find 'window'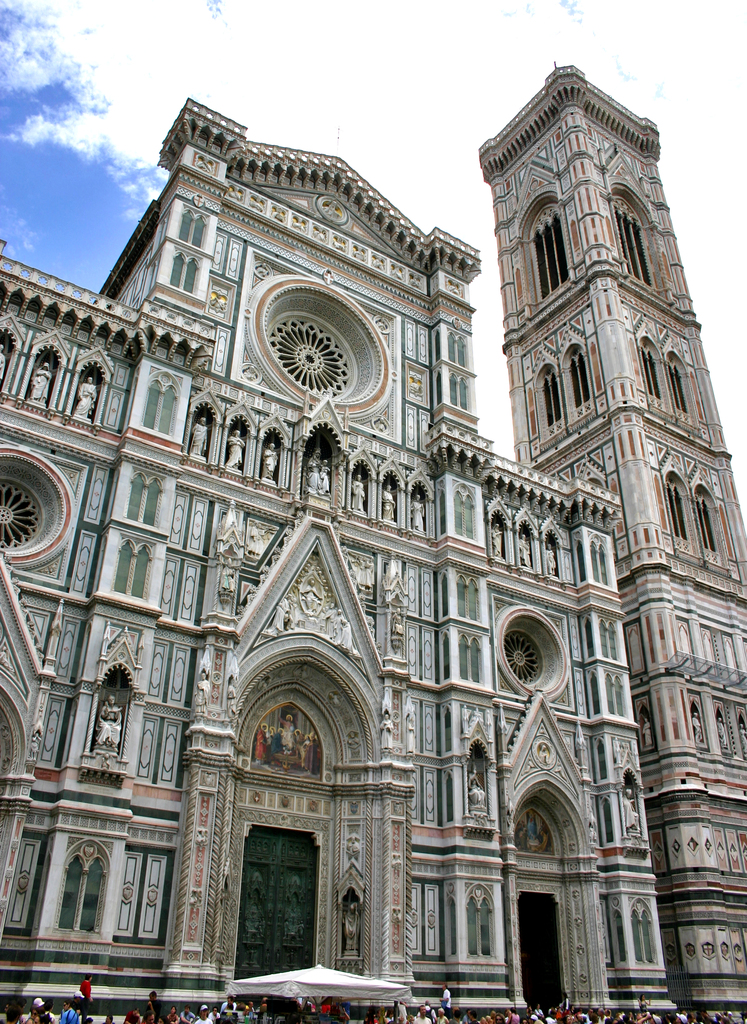
left=539, top=368, right=560, bottom=424
